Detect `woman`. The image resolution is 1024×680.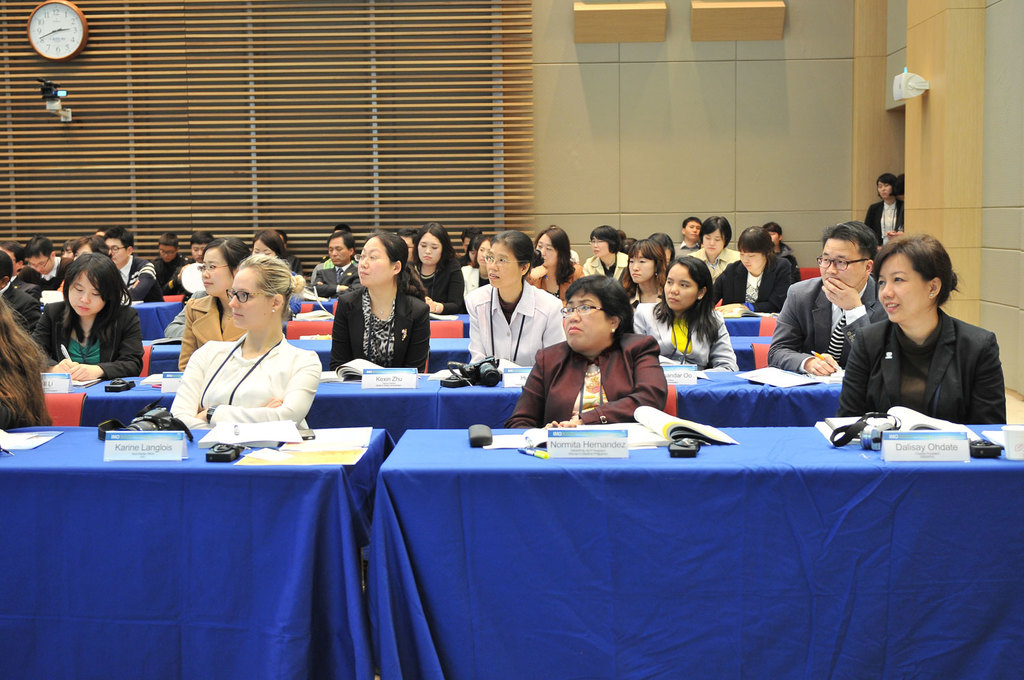
<bbox>166, 253, 324, 431</bbox>.
